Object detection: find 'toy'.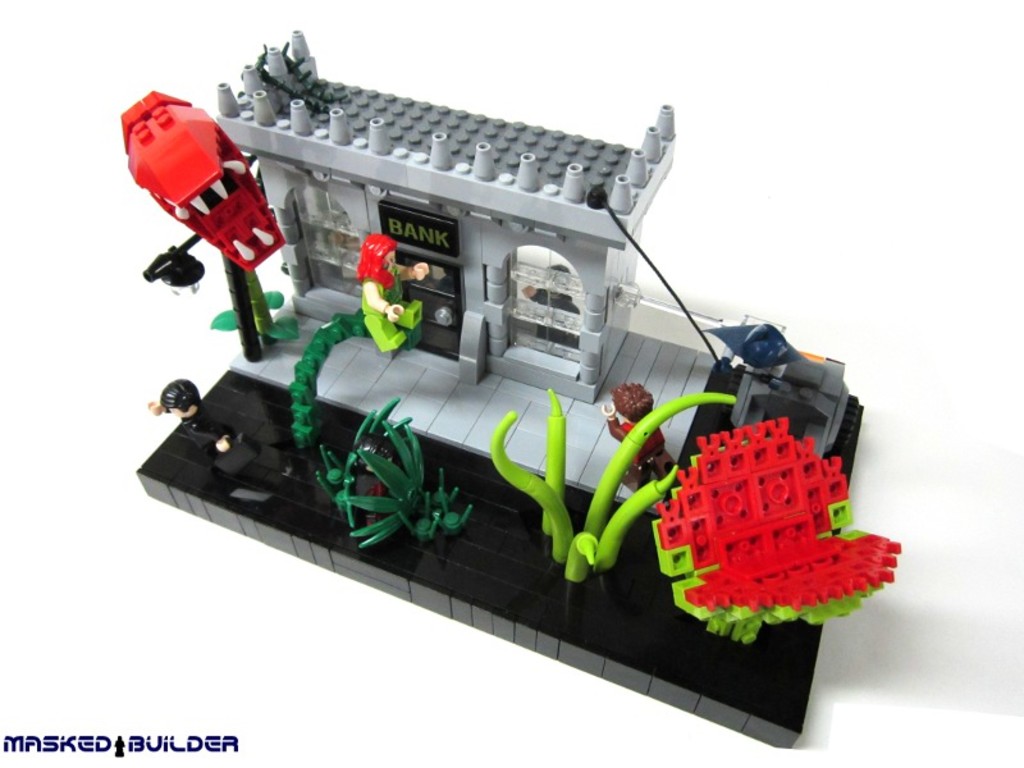
485, 383, 749, 588.
